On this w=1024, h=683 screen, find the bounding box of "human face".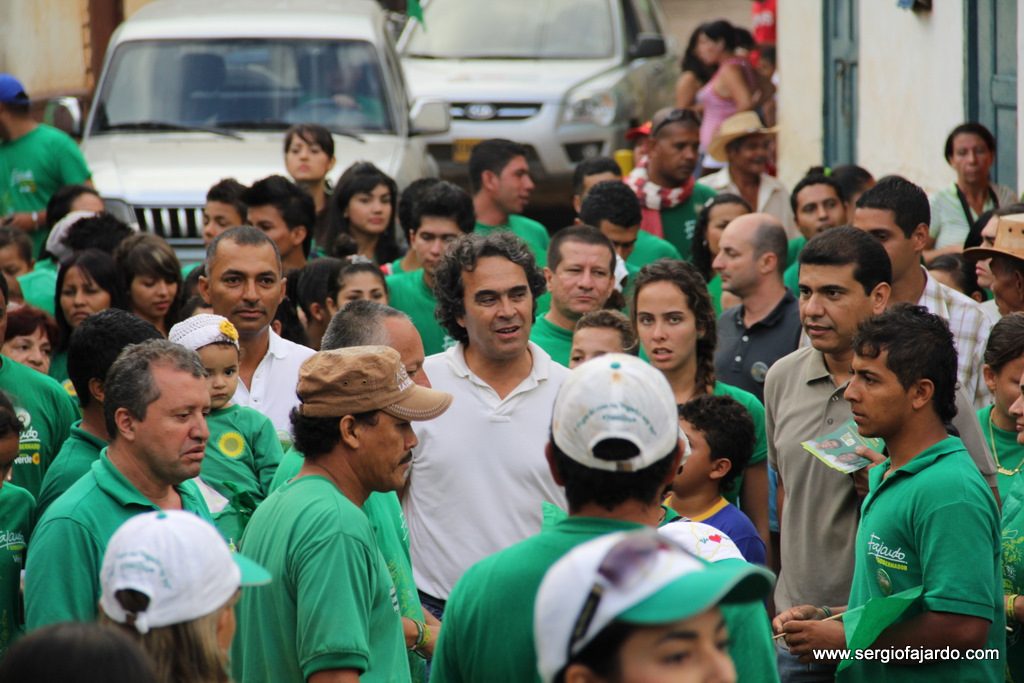
Bounding box: [left=551, top=242, right=611, bottom=317].
